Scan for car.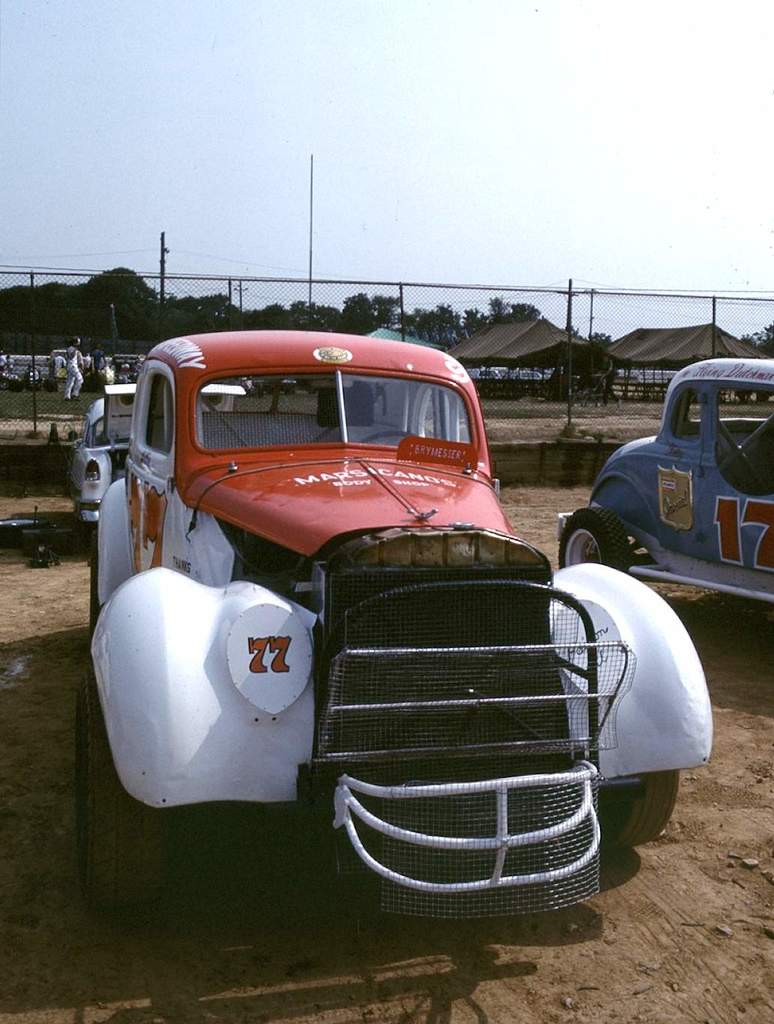
Scan result: <bbox>69, 324, 716, 956</bbox>.
